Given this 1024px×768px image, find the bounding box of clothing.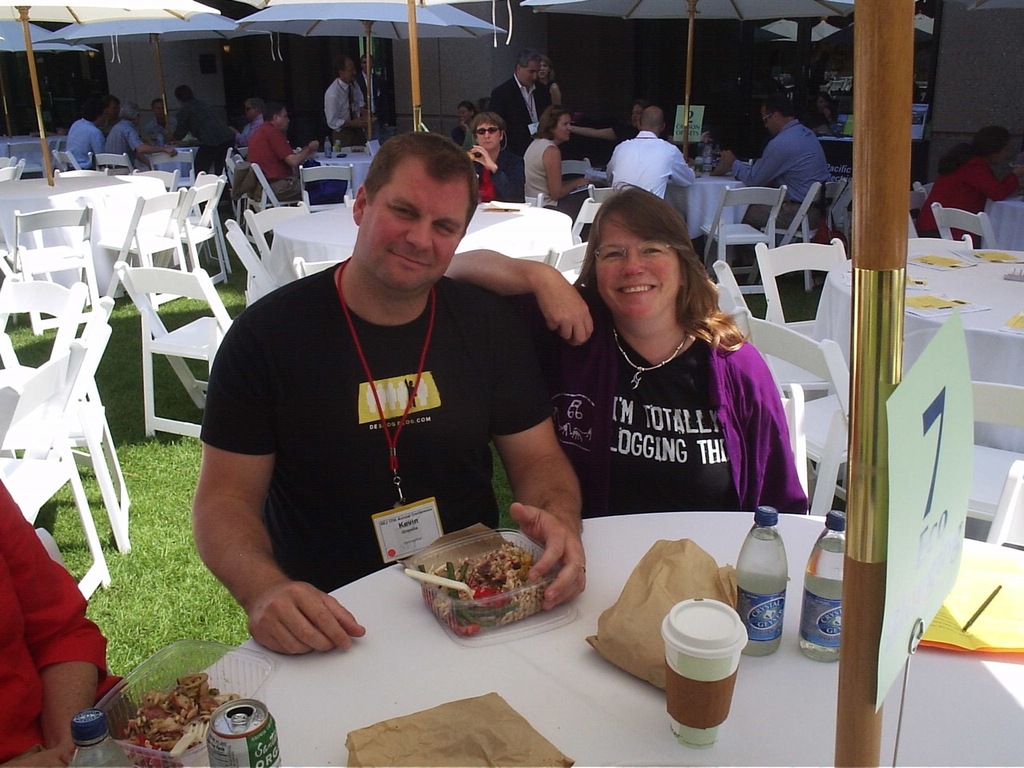
[x1=481, y1=156, x2=530, y2=212].
